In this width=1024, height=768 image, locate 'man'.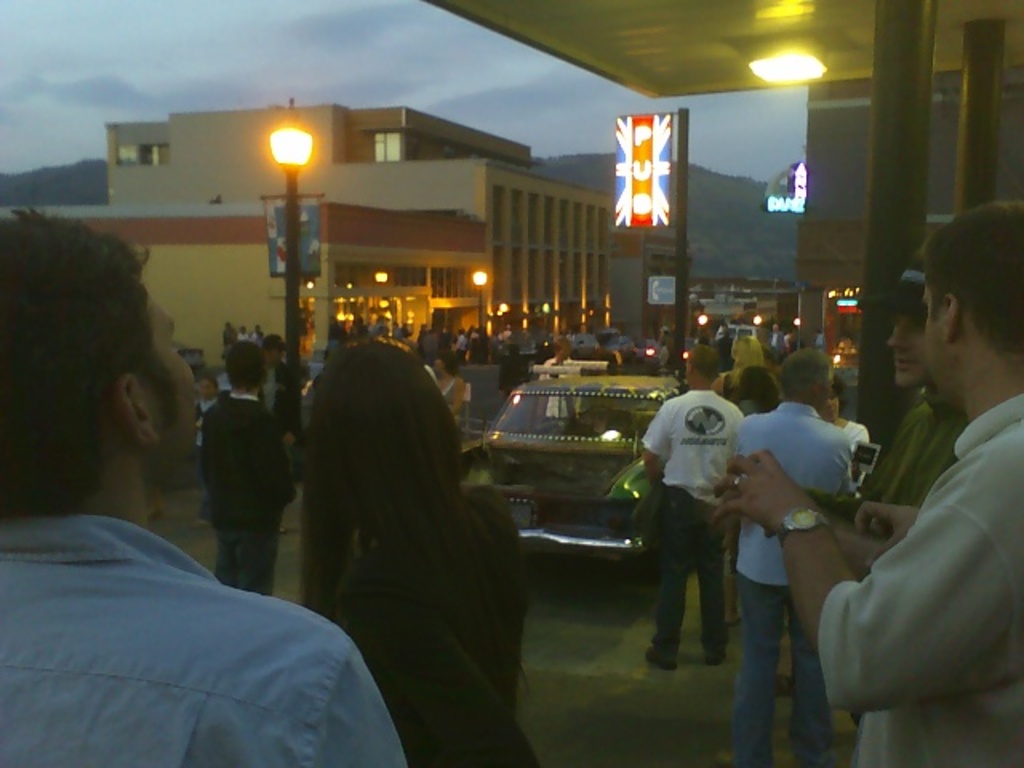
Bounding box: left=720, top=347, right=835, bottom=762.
